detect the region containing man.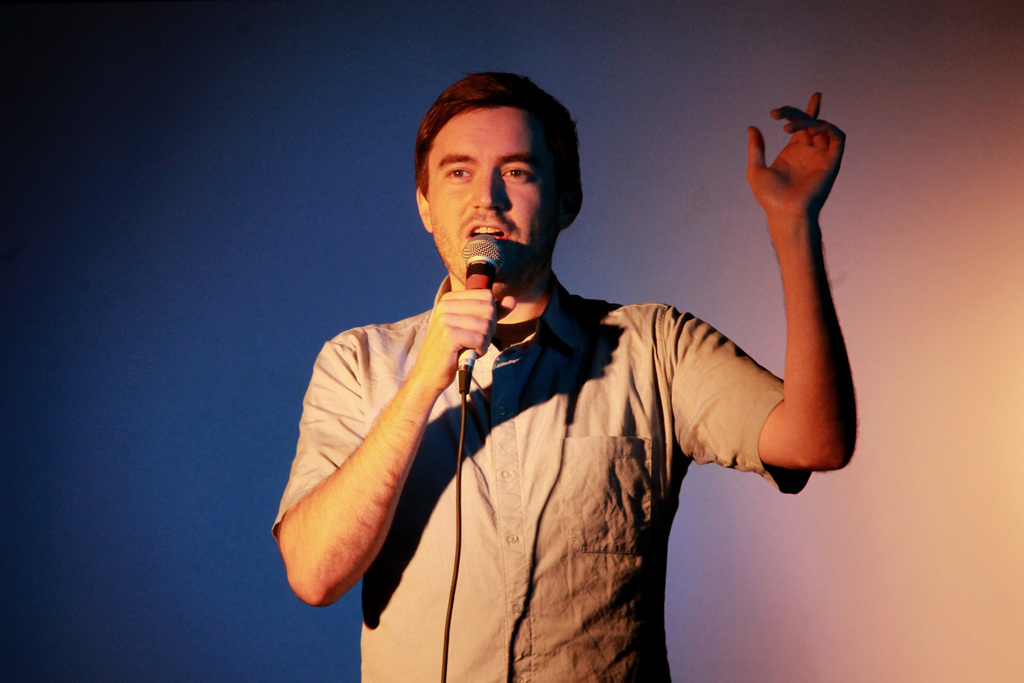
254:57:874:669.
